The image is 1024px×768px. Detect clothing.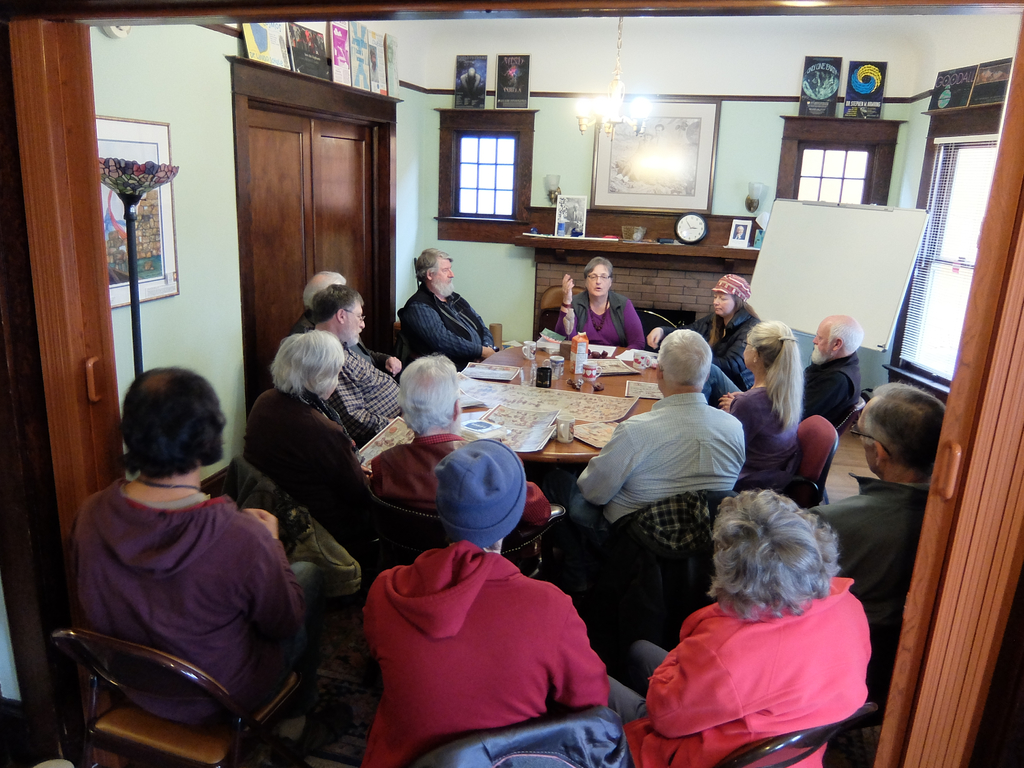
Detection: l=352, t=530, r=628, b=761.
